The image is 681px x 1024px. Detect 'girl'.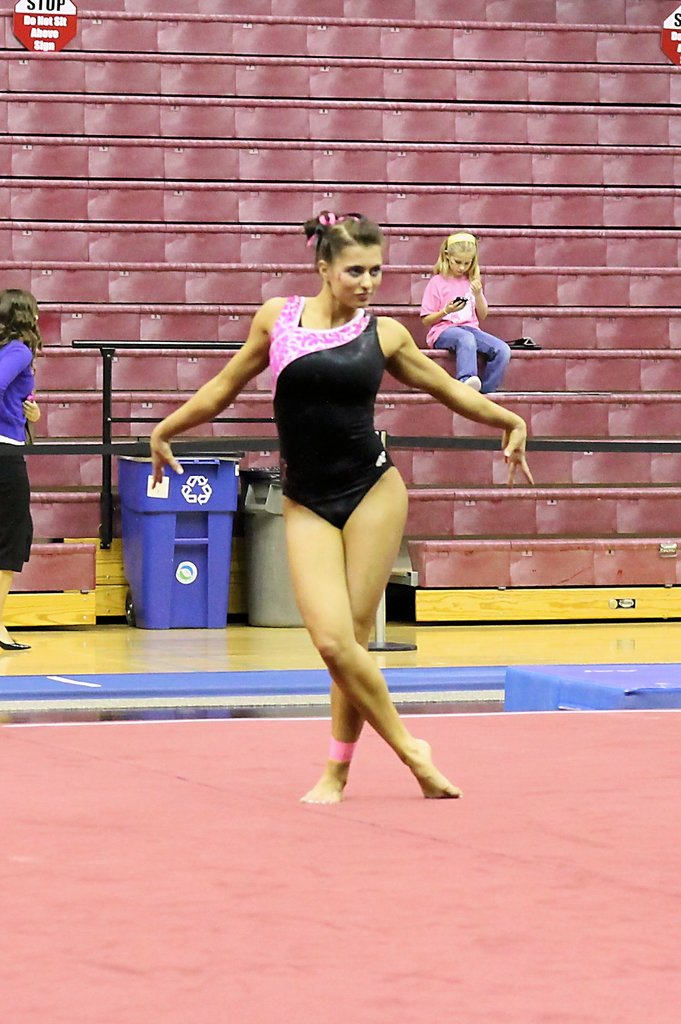
Detection: <region>0, 289, 42, 650</region>.
